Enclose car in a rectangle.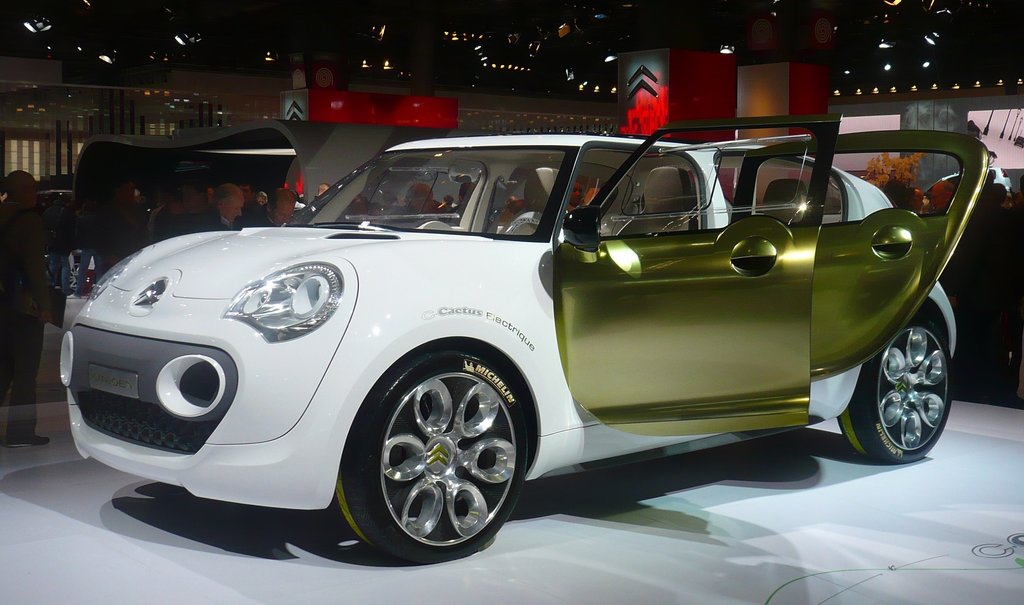
left=51, top=120, right=992, bottom=558.
